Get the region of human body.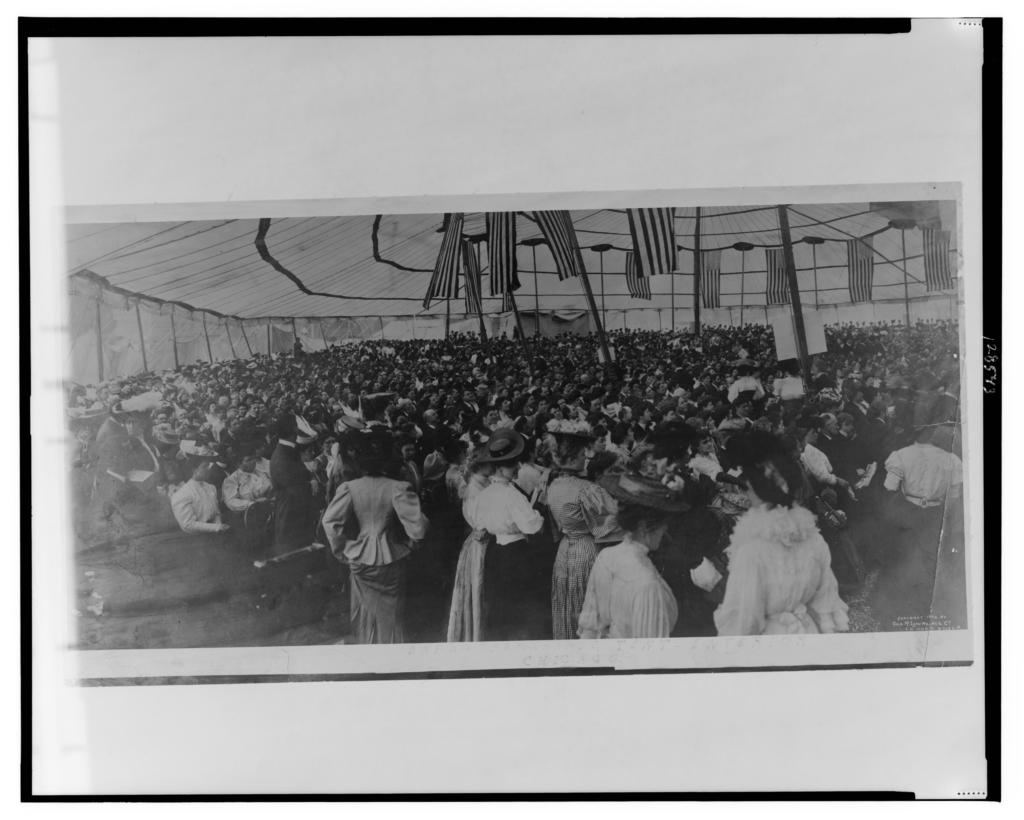
97:433:163:516.
